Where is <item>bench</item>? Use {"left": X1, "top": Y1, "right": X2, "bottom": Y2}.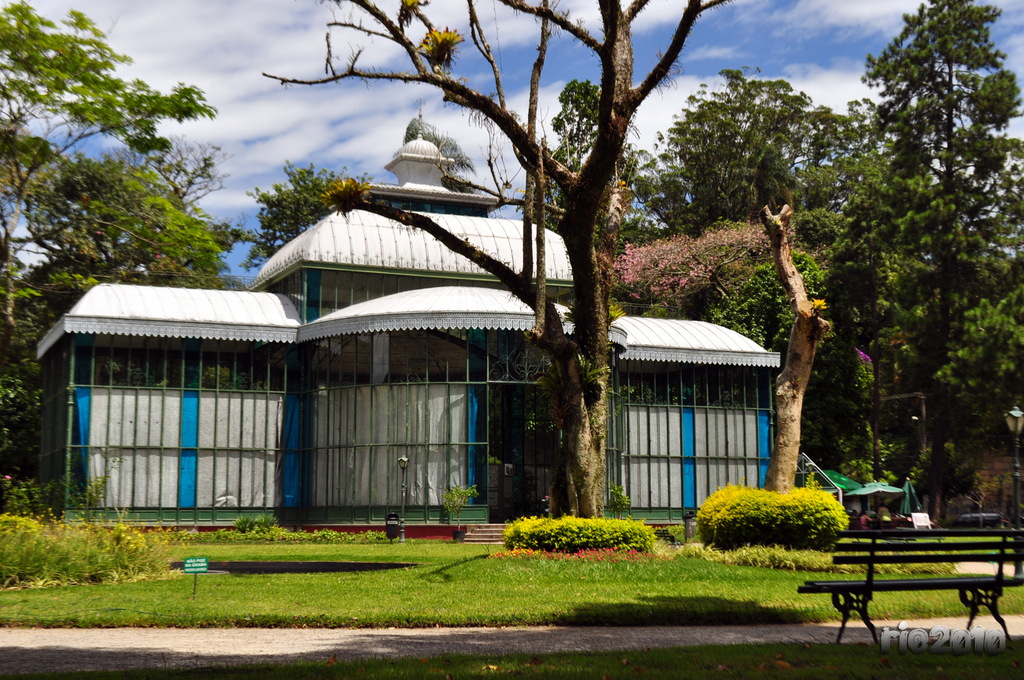
{"left": 820, "top": 525, "right": 1016, "bottom": 655}.
